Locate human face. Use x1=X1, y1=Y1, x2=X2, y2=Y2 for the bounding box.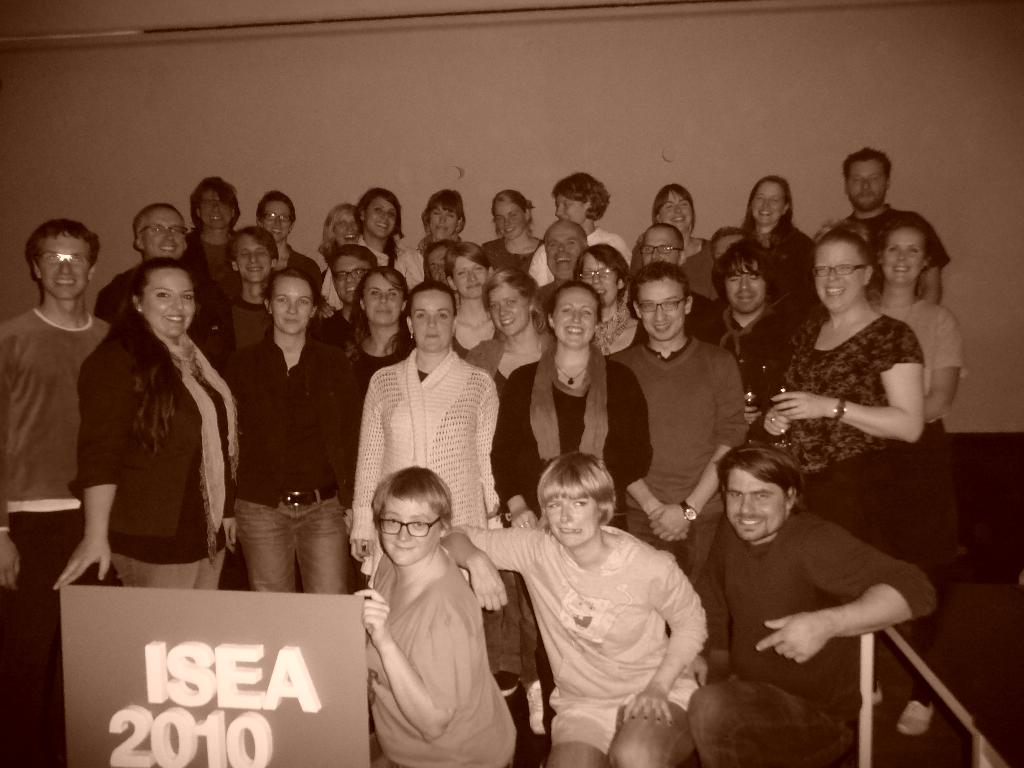
x1=726, y1=266, x2=769, y2=312.
